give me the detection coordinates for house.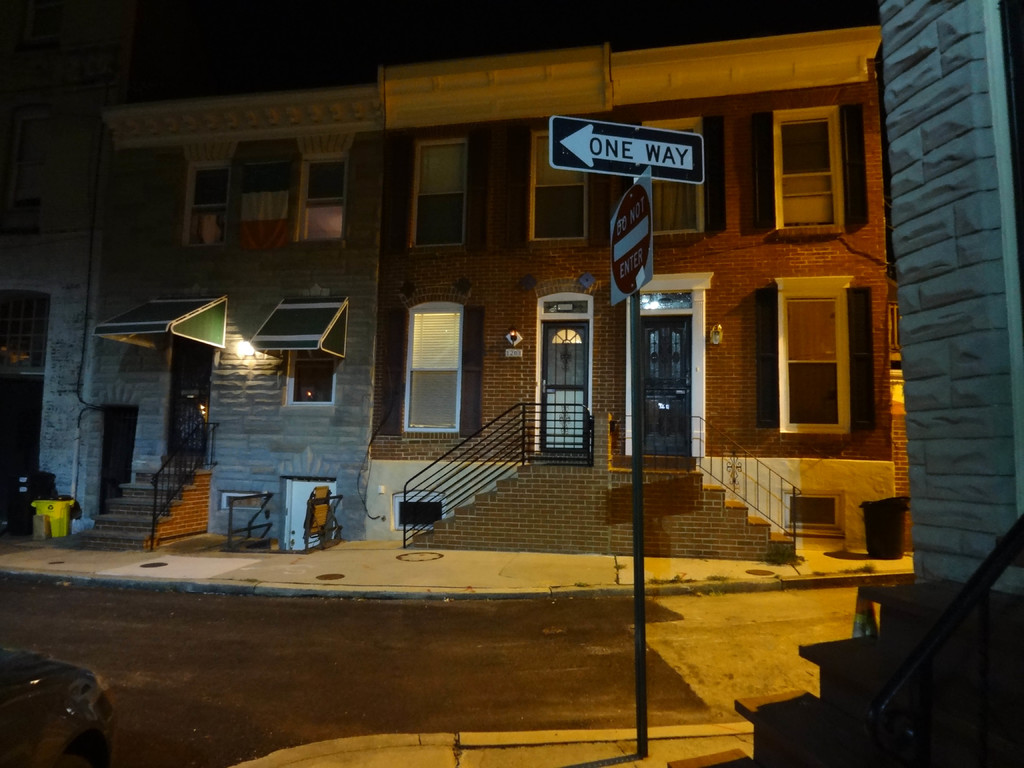
box(45, 0, 959, 632).
